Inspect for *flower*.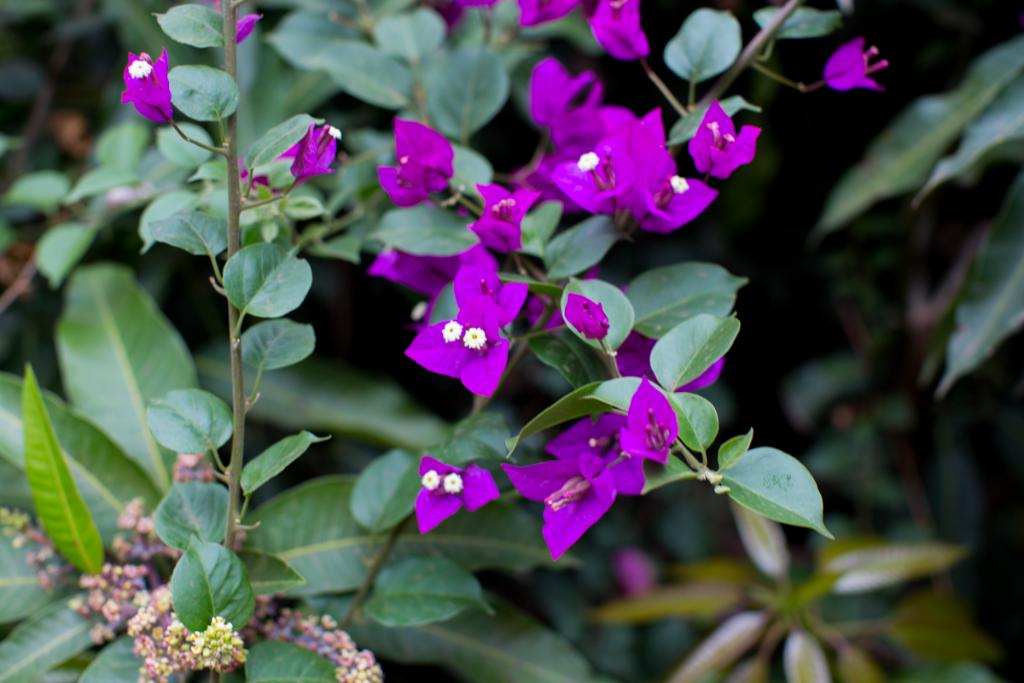
Inspection: [left=612, top=328, right=723, bottom=387].
